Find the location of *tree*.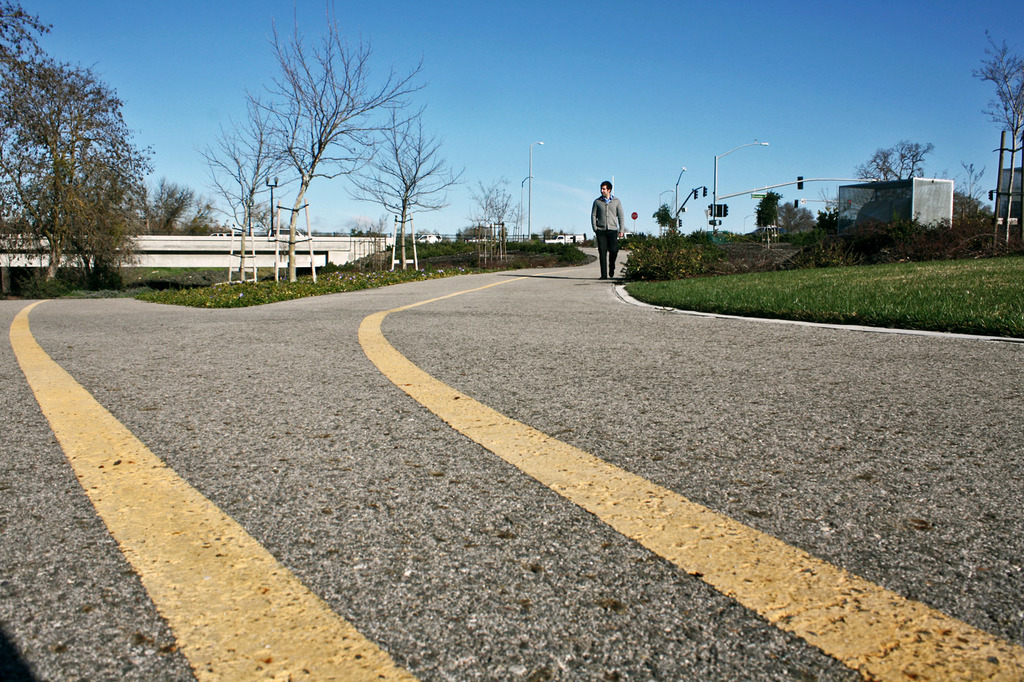
Location: 203,88,283,285.
